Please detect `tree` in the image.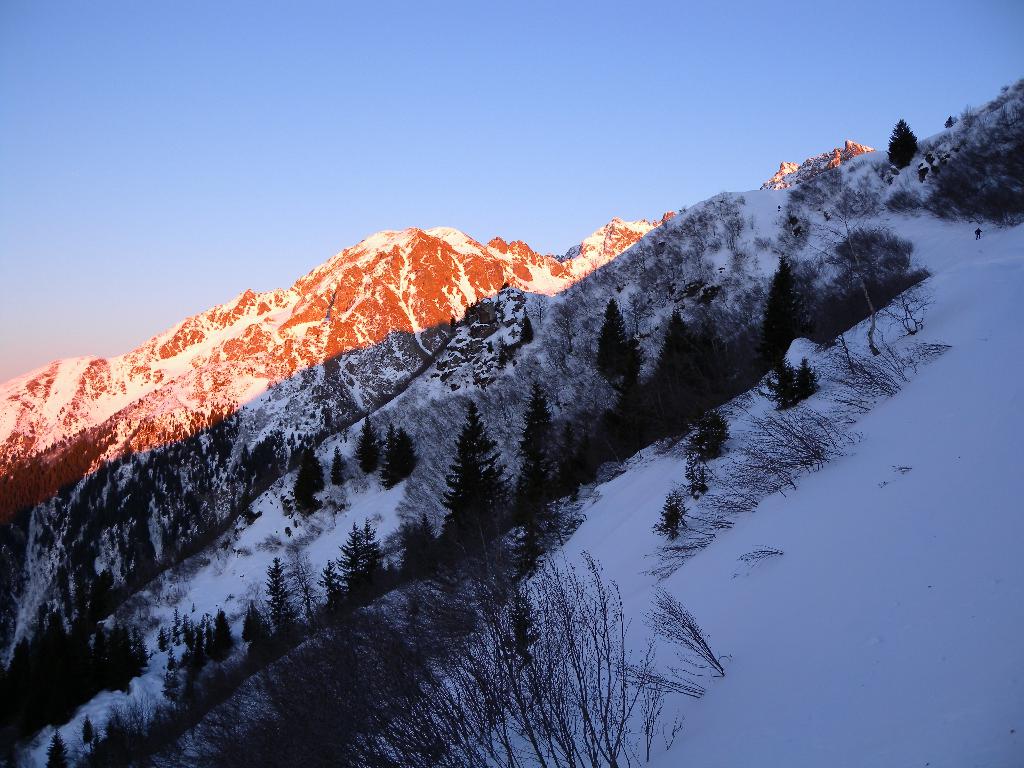
216 601 236 659.
